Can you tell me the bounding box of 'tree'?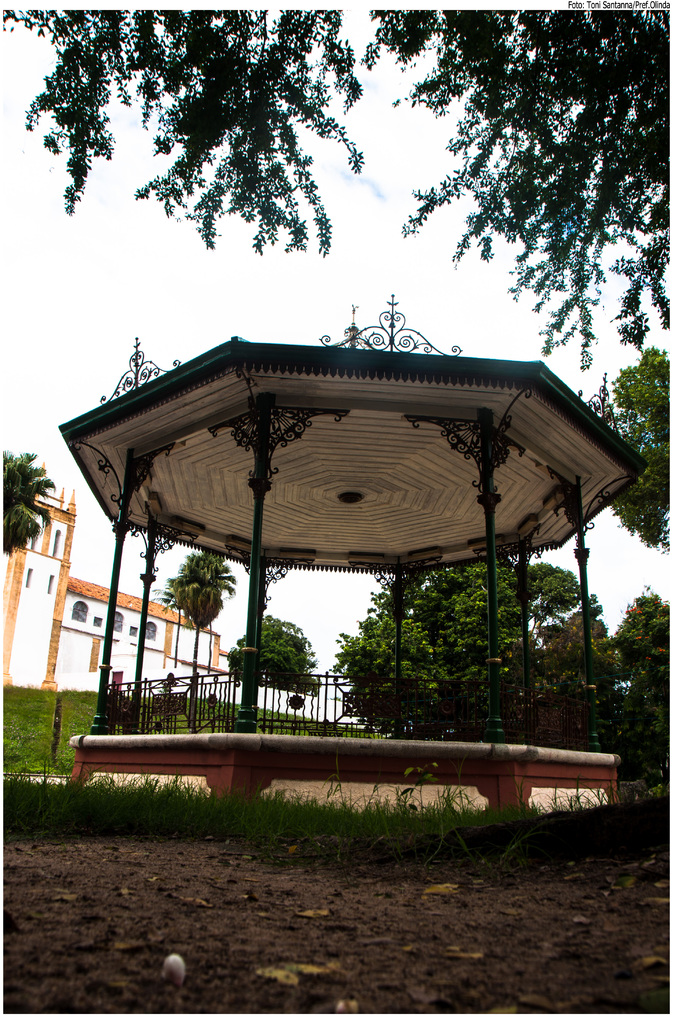
<box>4,455,63,560</box>.
